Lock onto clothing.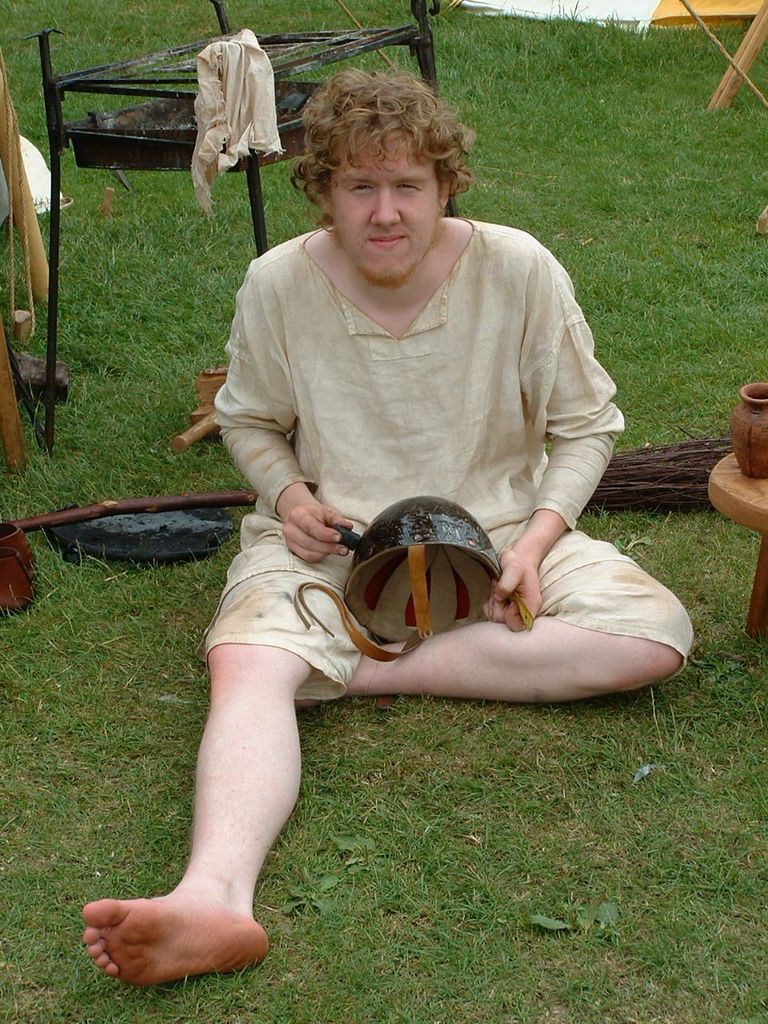
Locked: Rect(205, 181, 631, 710).
